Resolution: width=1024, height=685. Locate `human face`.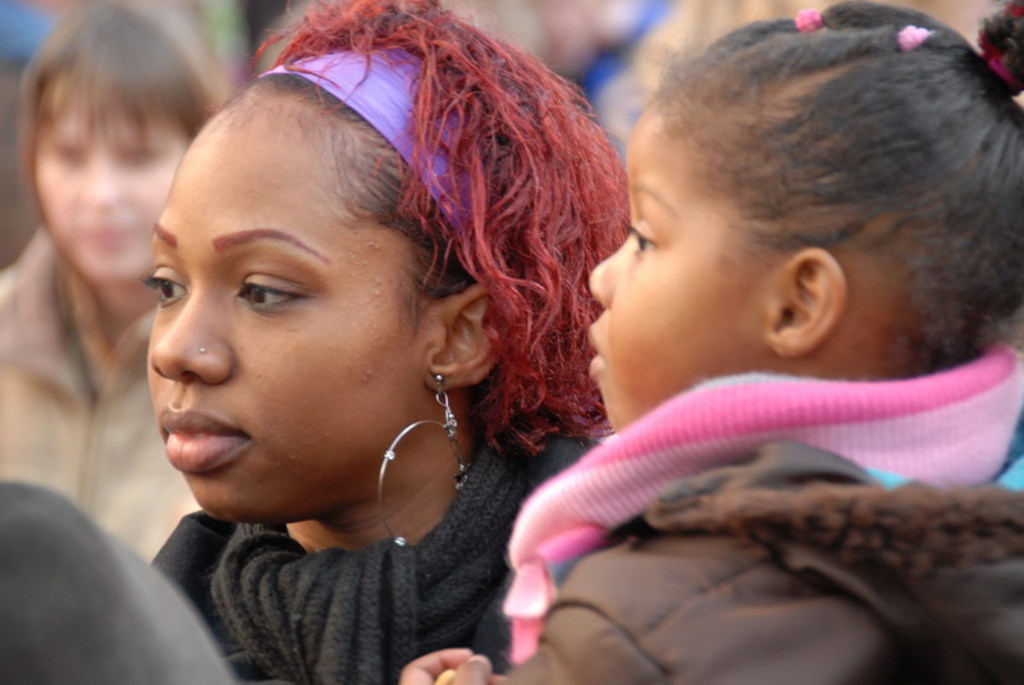
Rect(585, 92, 771, 430).
